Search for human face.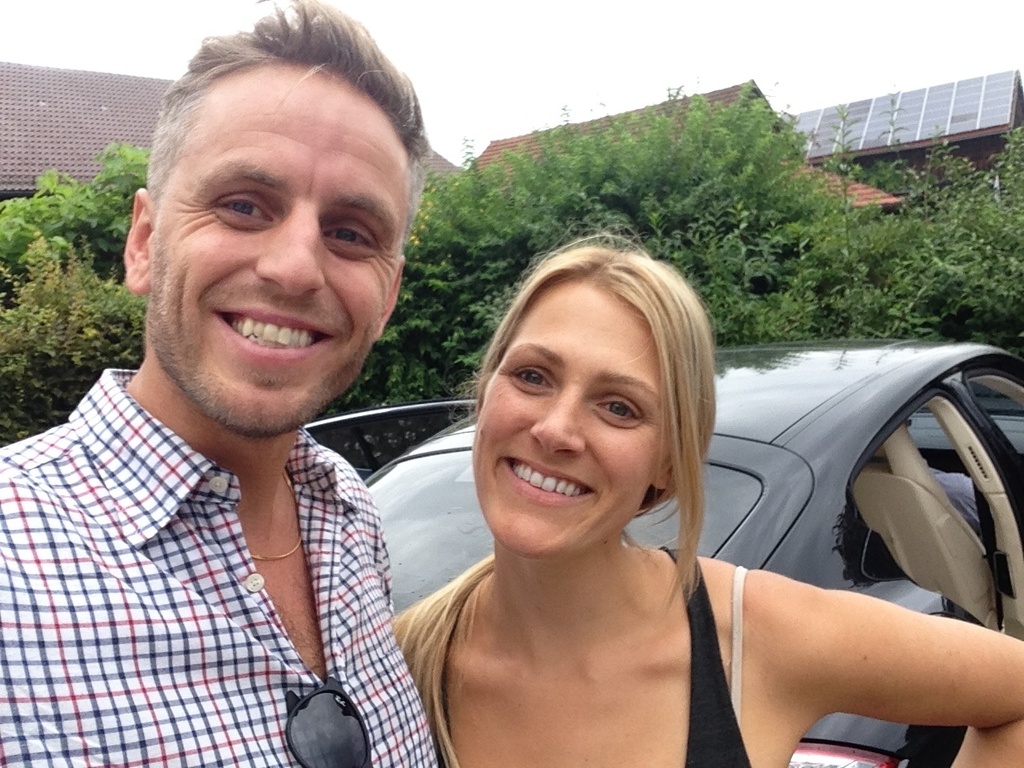
Found at {"left": 474, "top": 280, "right": 668, "bottom": 558}.
